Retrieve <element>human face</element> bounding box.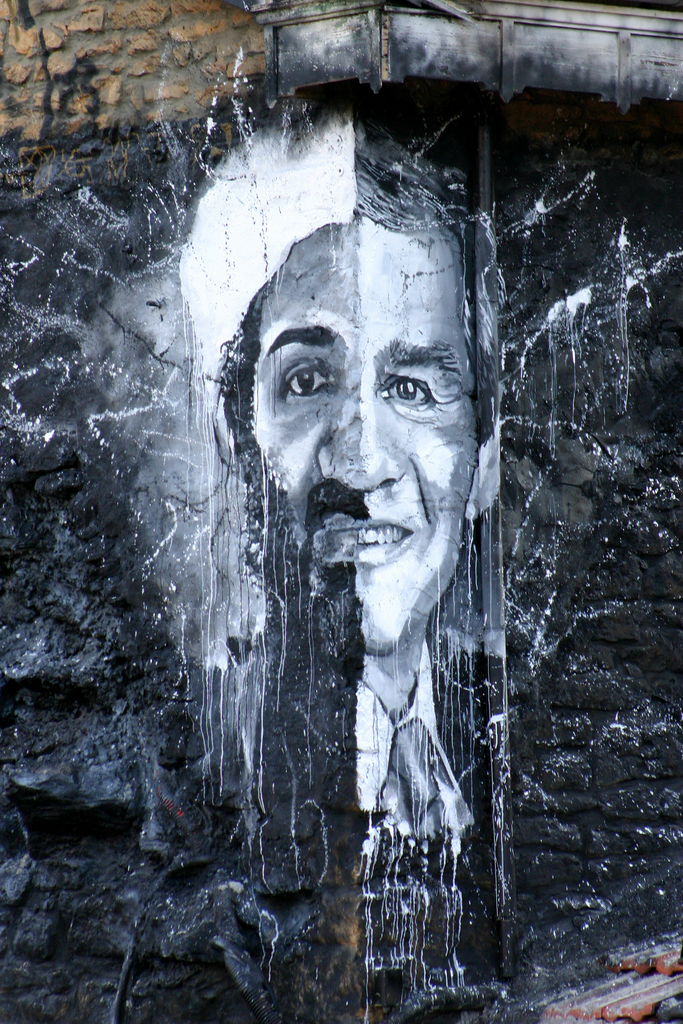
Bounding box: Rect(249, 210, 483, 658).
